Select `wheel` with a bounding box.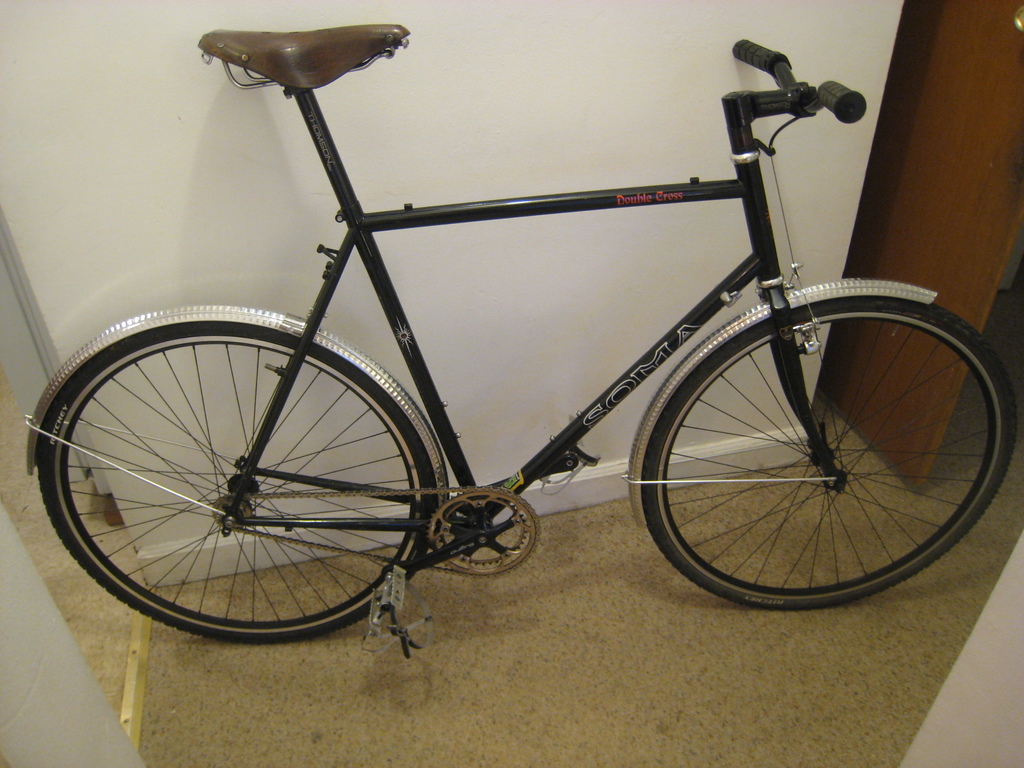
<region>44, 314, 444, 673</region>.
